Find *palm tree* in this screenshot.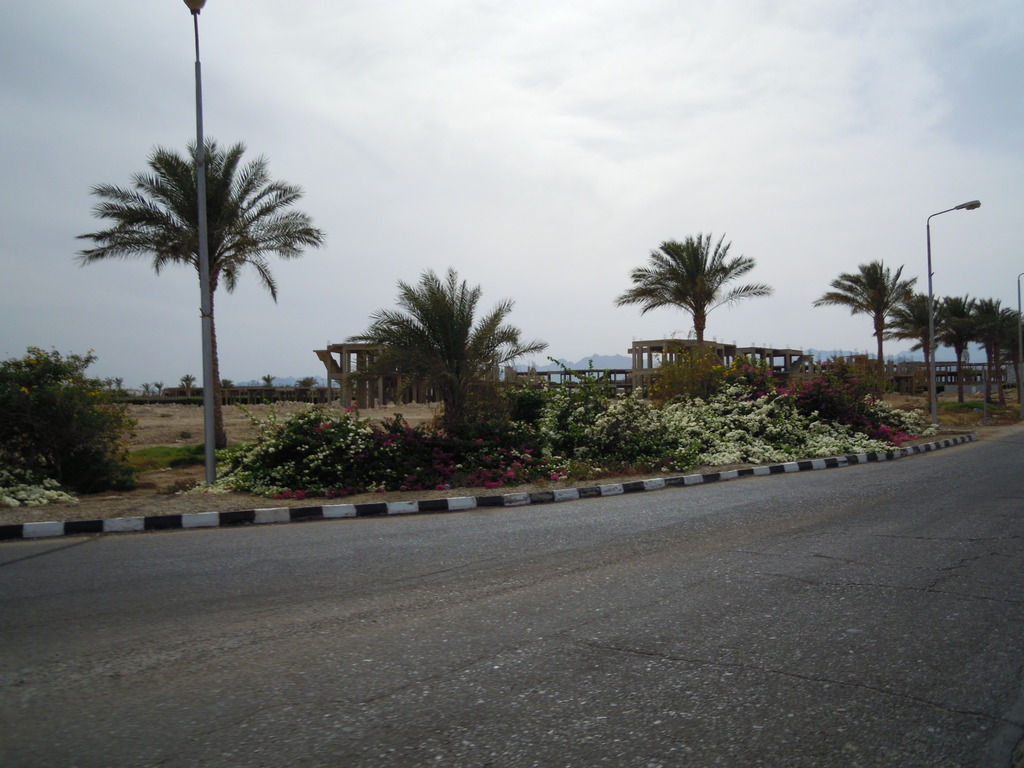
The bounding box for *palm tree* is (left=828, top=266, right=905, bottom=420).
